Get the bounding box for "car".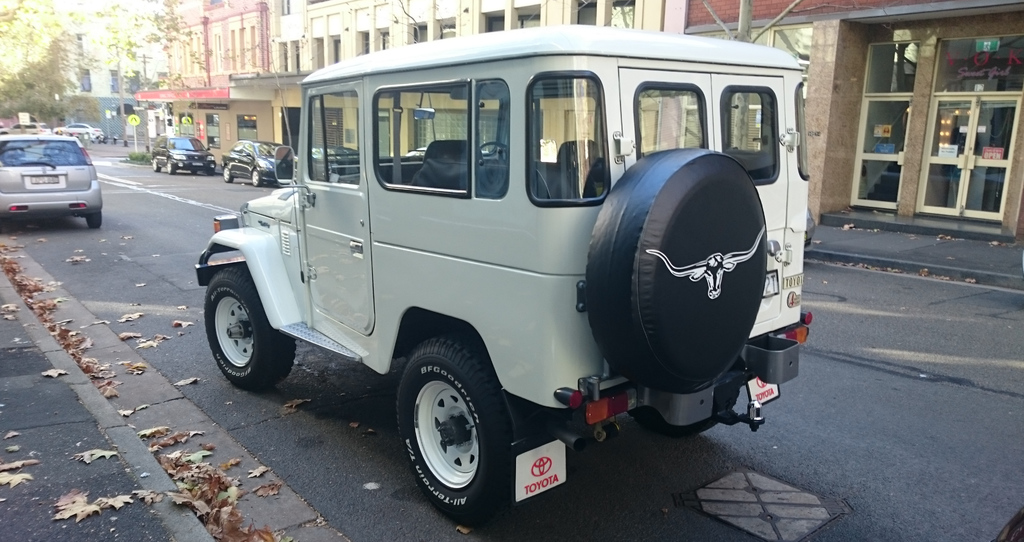
0/136/101/228.
